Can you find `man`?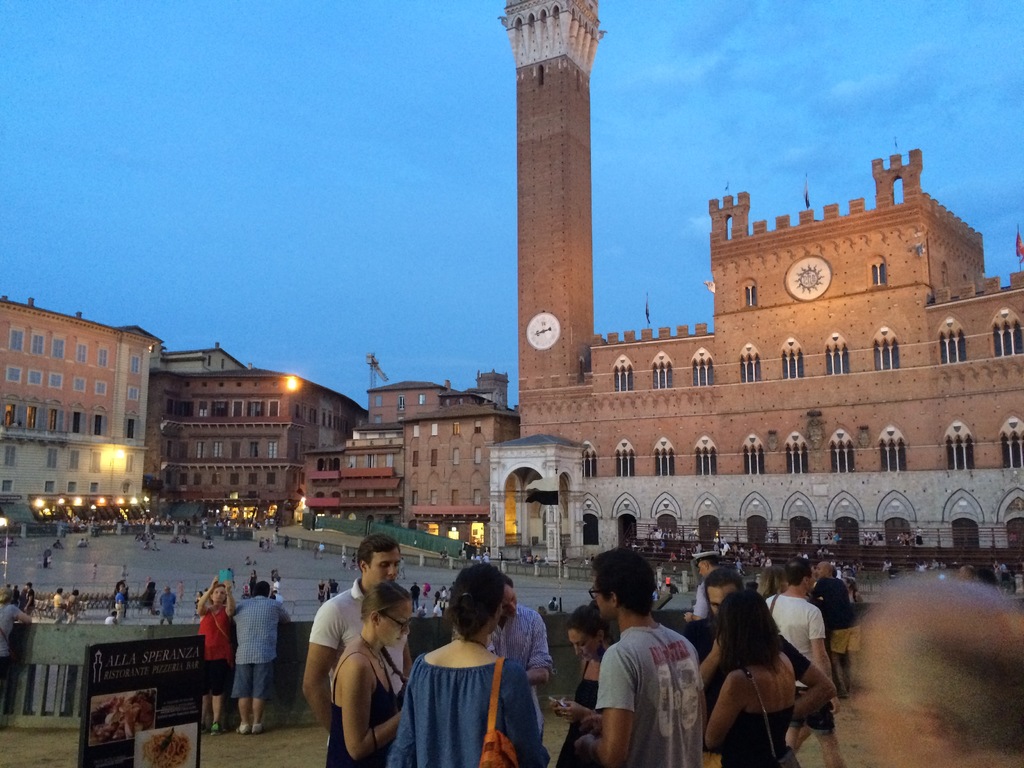
Yes, bounding box: locate(452, 570, 548, 739).
